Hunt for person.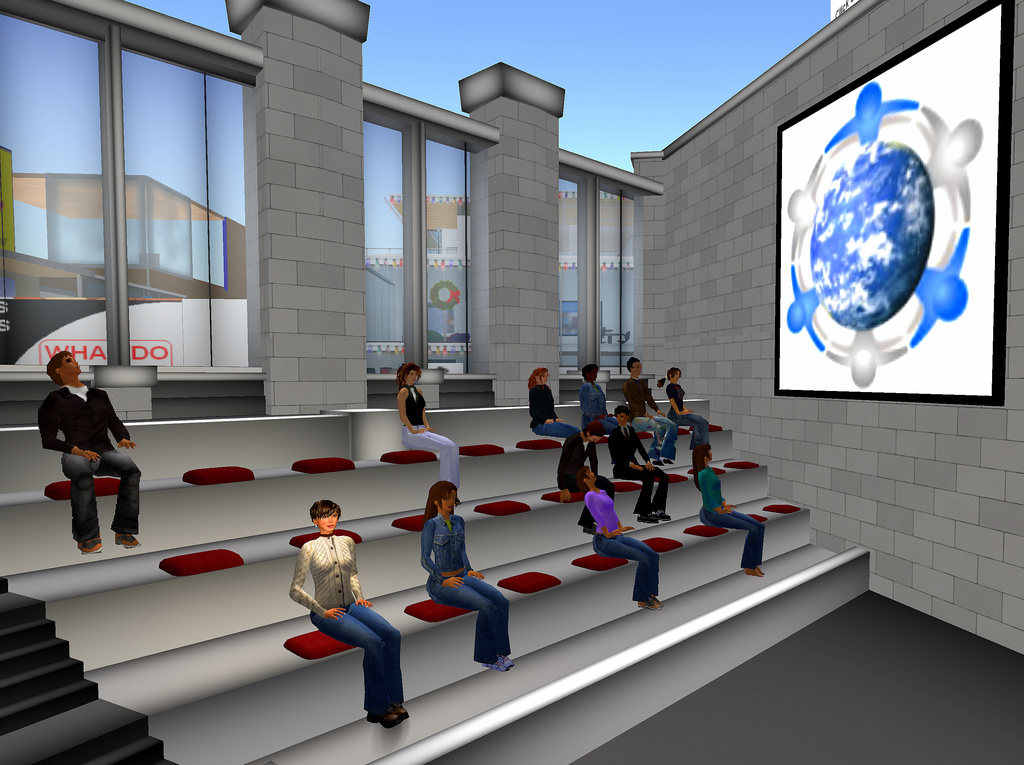
Hunted down at detection(395, 363, 461, 485).
